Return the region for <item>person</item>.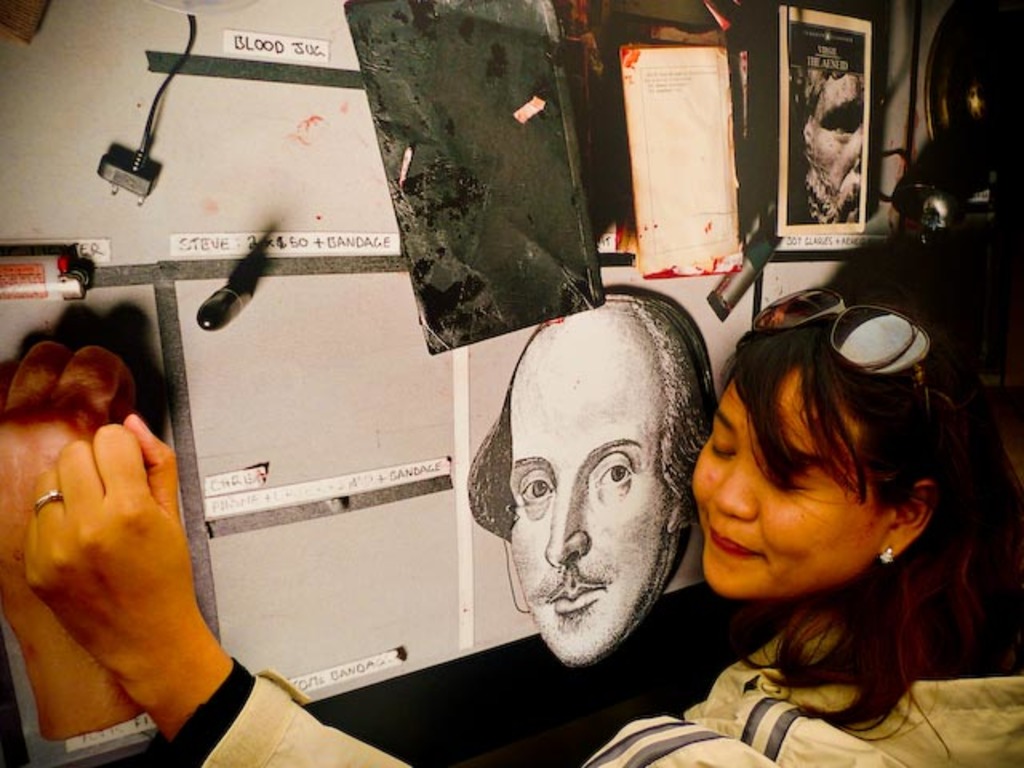
[21,275,1022,766].
